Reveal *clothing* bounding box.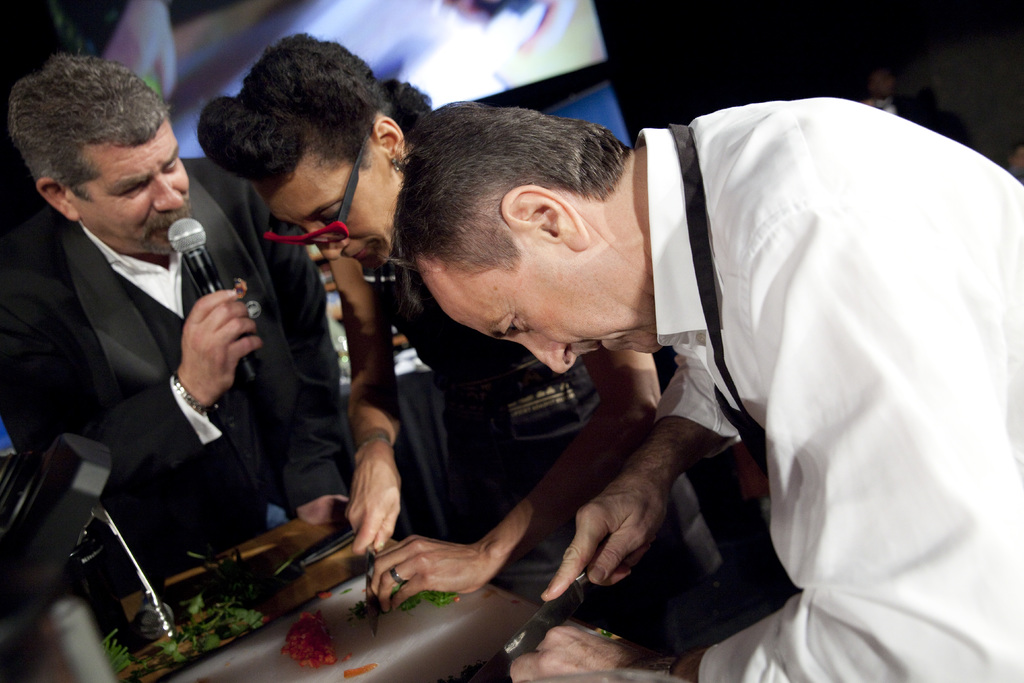
Revealed: 635 94 1020 682.
